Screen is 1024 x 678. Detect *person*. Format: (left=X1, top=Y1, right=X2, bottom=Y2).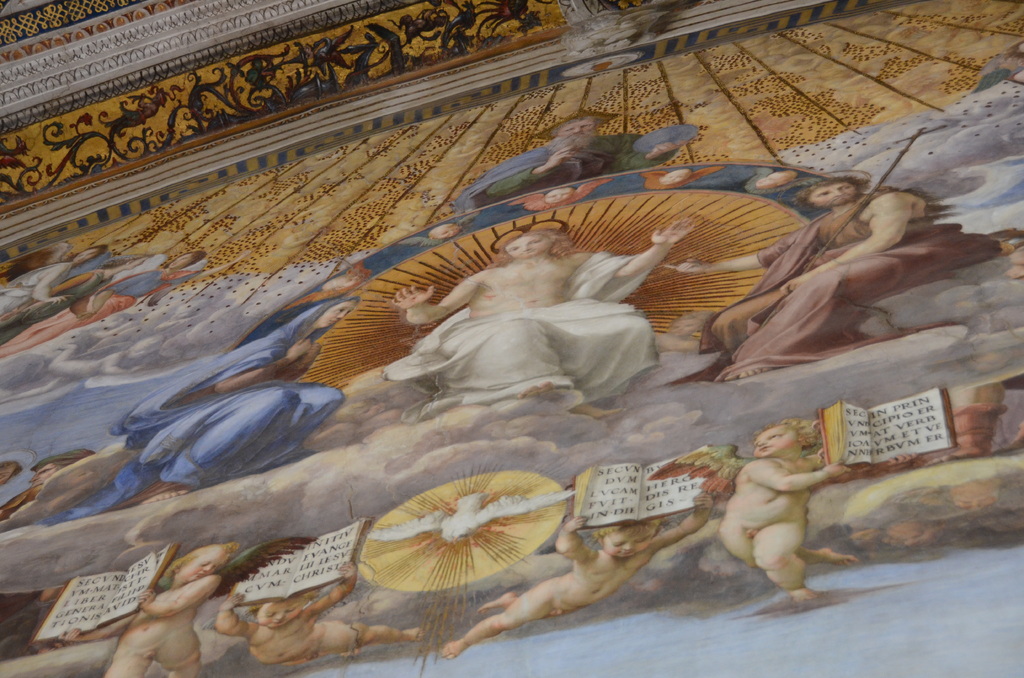
(left=60, top=540, right=237, bottom=677).
